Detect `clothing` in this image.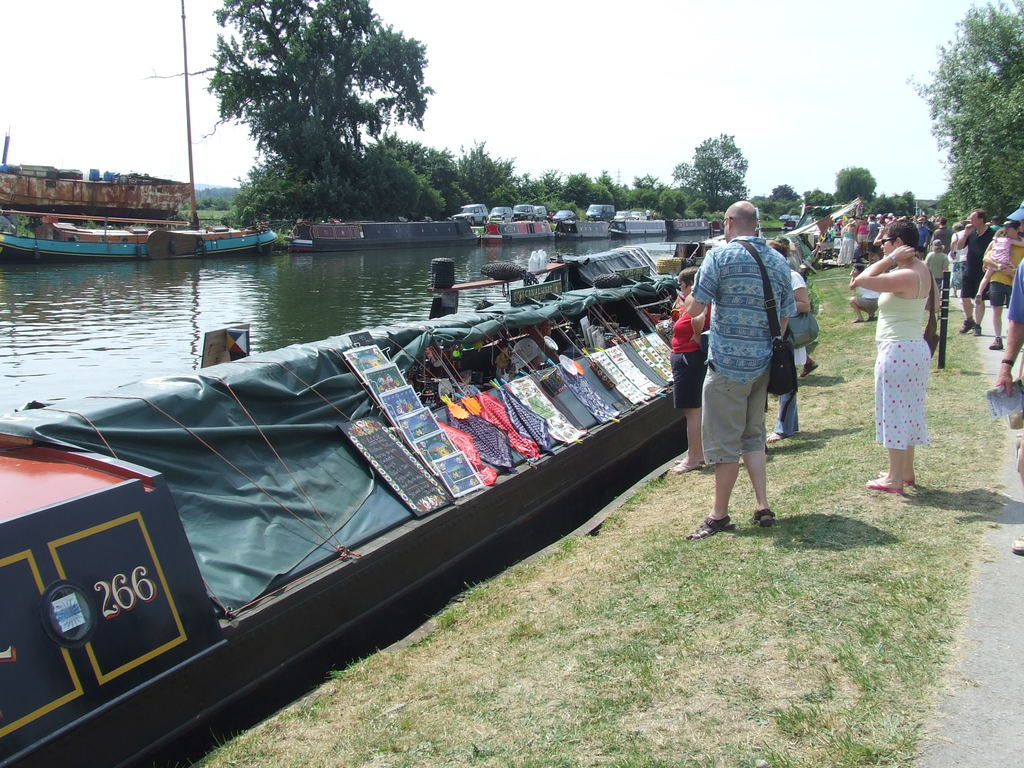
Detection: (987,236,1012,273).
